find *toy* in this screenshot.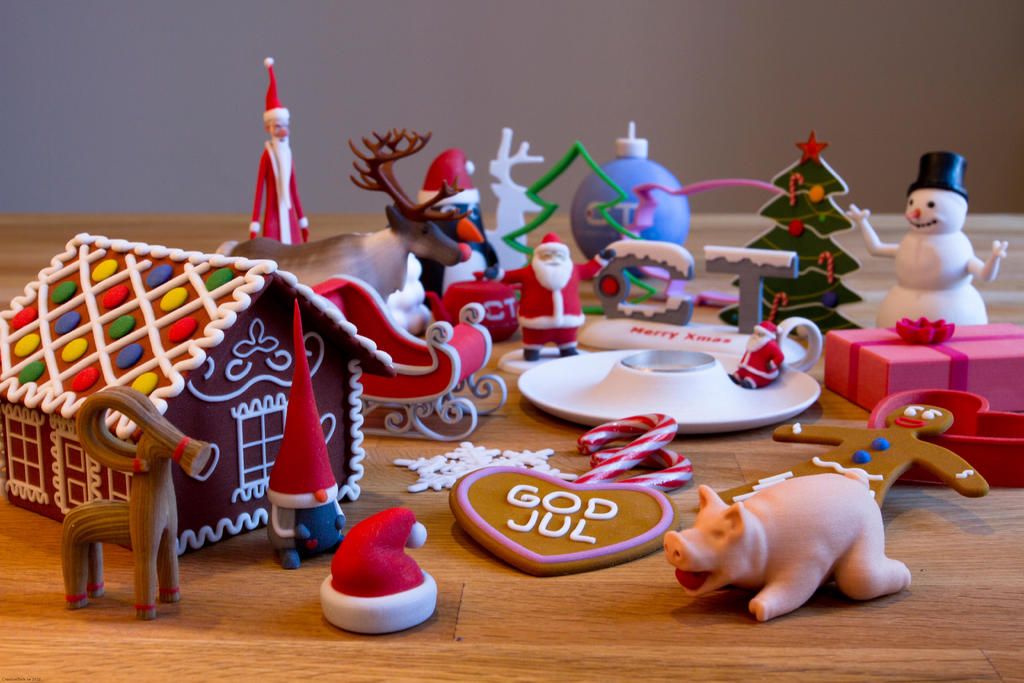
The bounding box for *toy* is {"x1": 701, "y1": 240, "x2": 793, "y2": 333}.
